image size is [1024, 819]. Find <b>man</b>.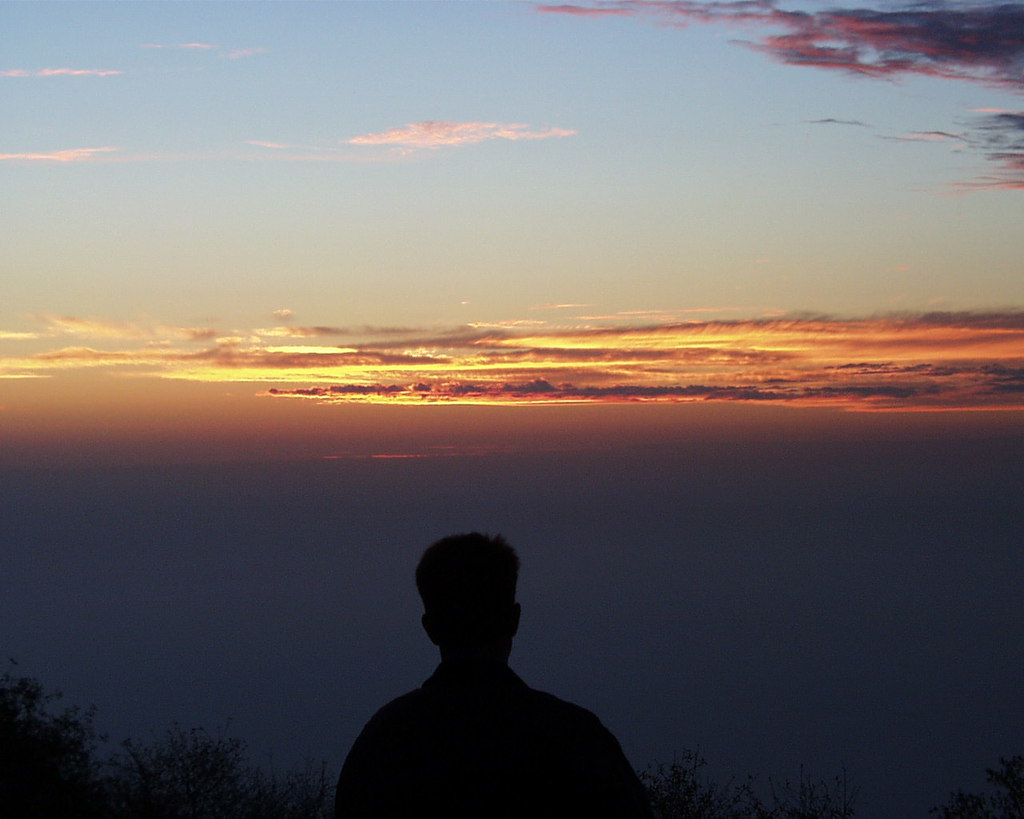
locate(334, 542, 637, 818).
